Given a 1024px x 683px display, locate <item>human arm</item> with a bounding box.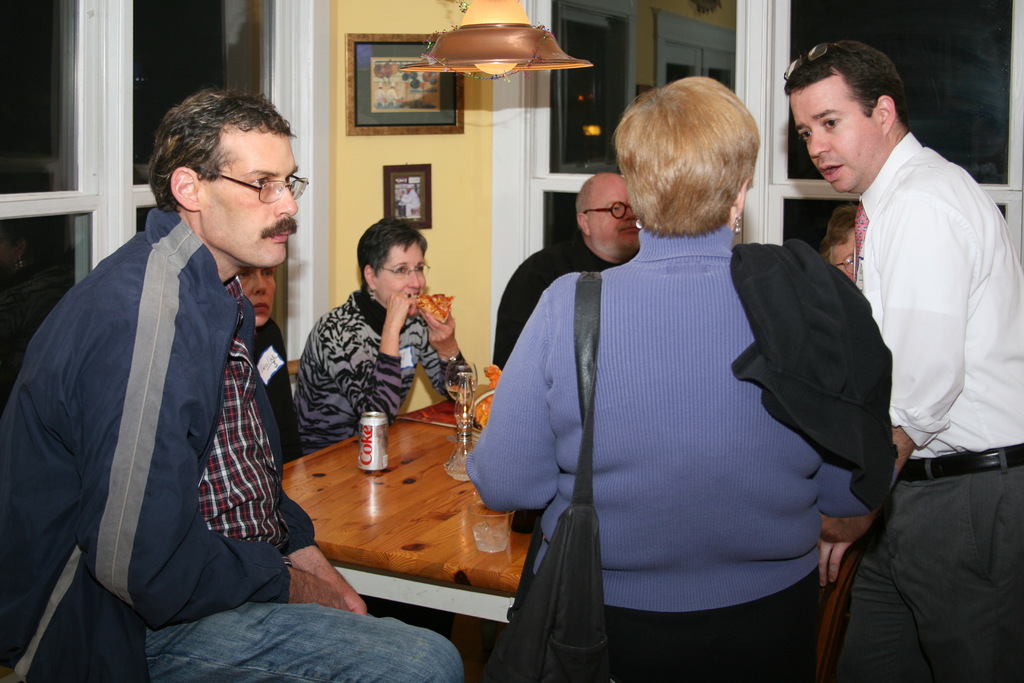
Located: 74, 280, 361, 622.
